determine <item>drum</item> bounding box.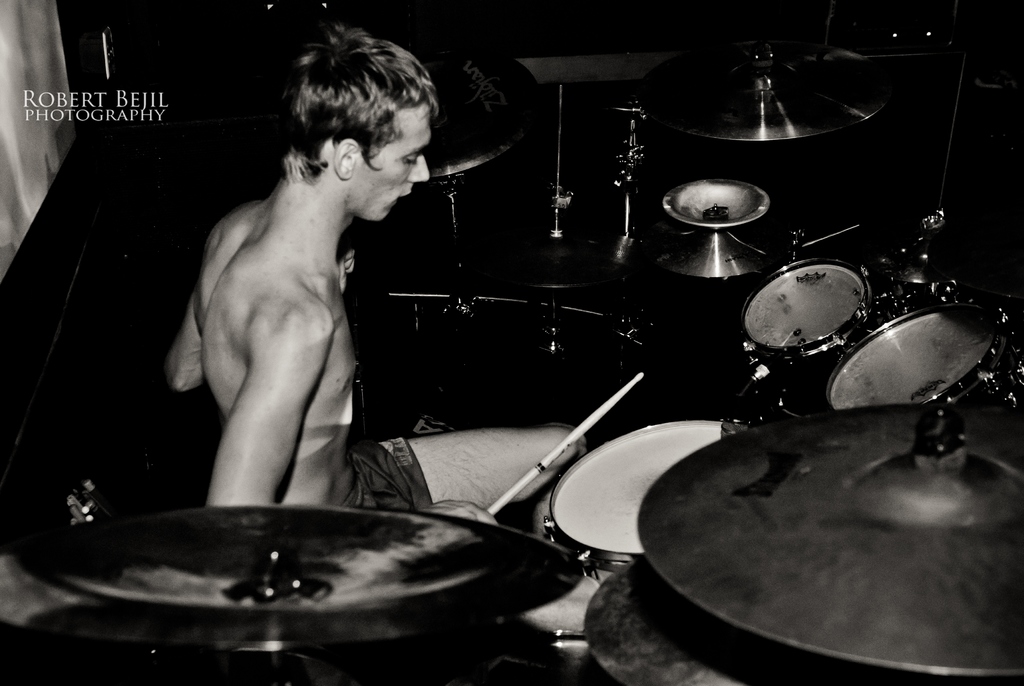
Determined: select_region(536, 411, 761, 587).
